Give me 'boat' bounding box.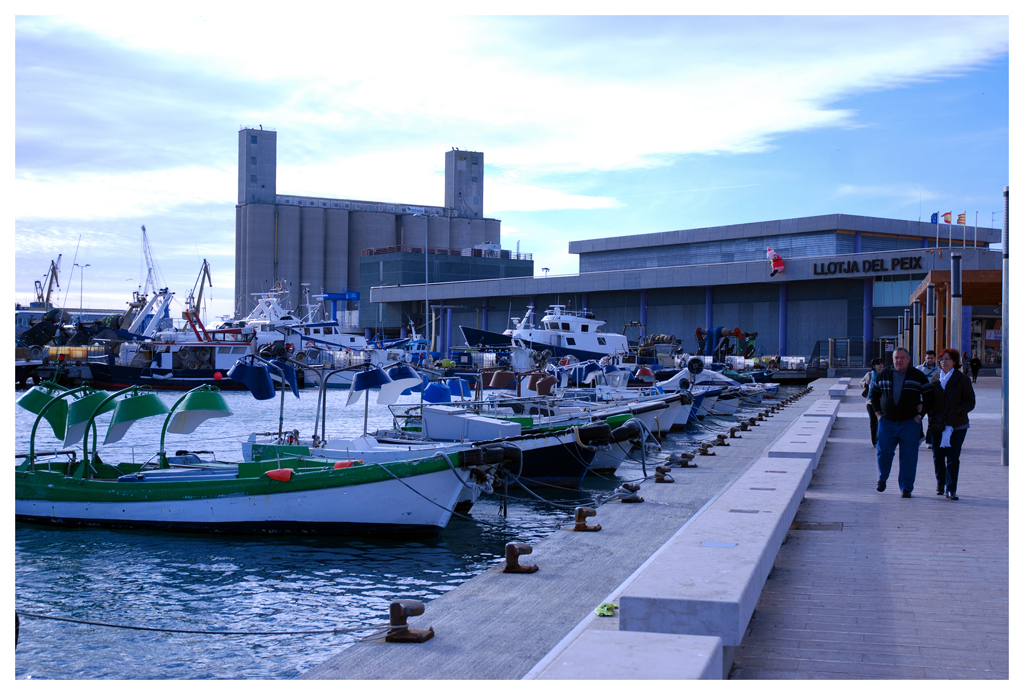
[700, 384, 742, 420].
